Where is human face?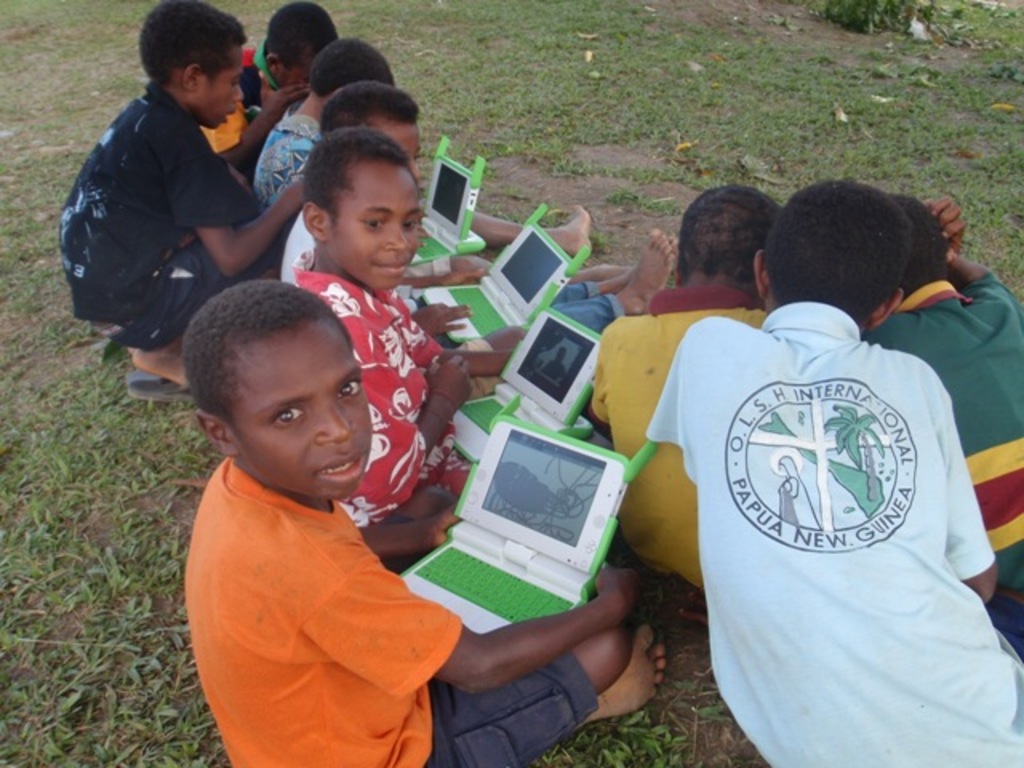
x1=336 y1=166 x2=422 y2=291.
